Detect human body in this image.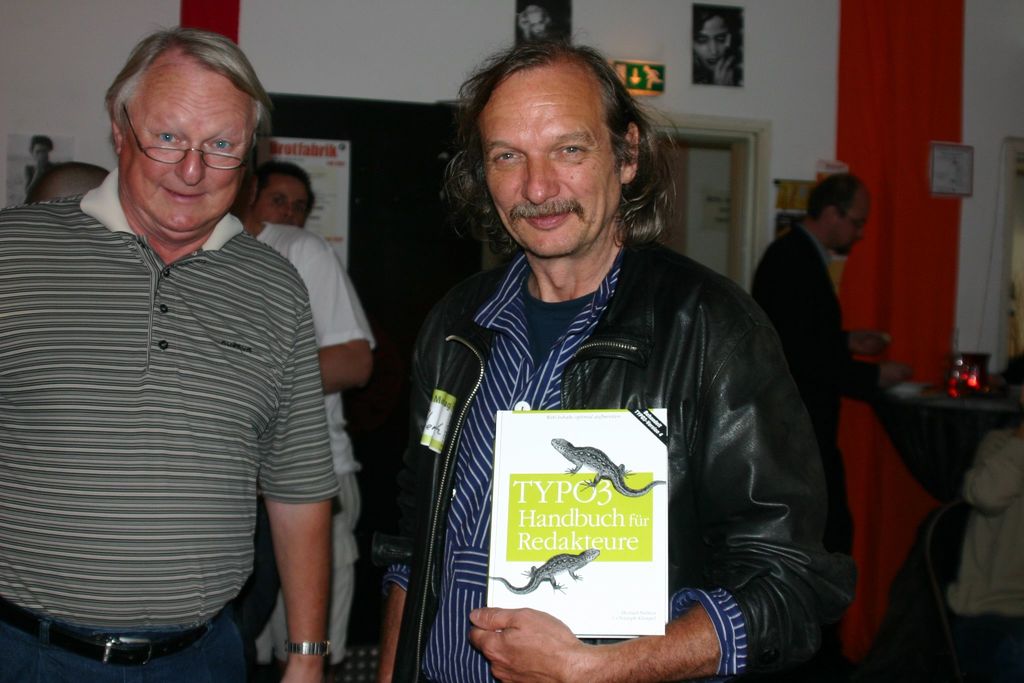
Detection: 753:229:904:500.
